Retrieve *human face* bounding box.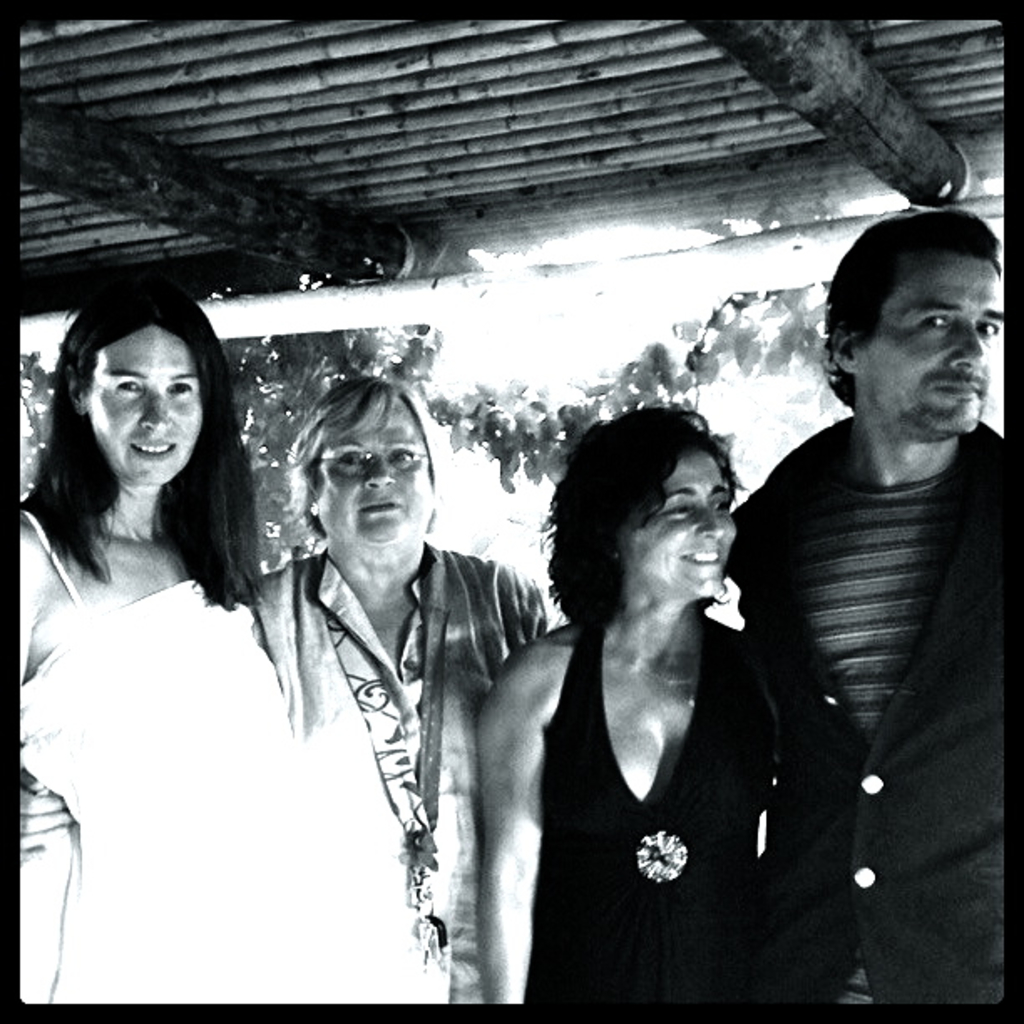
Bounding box: left=315, top=402, right=430, bottom=545.
